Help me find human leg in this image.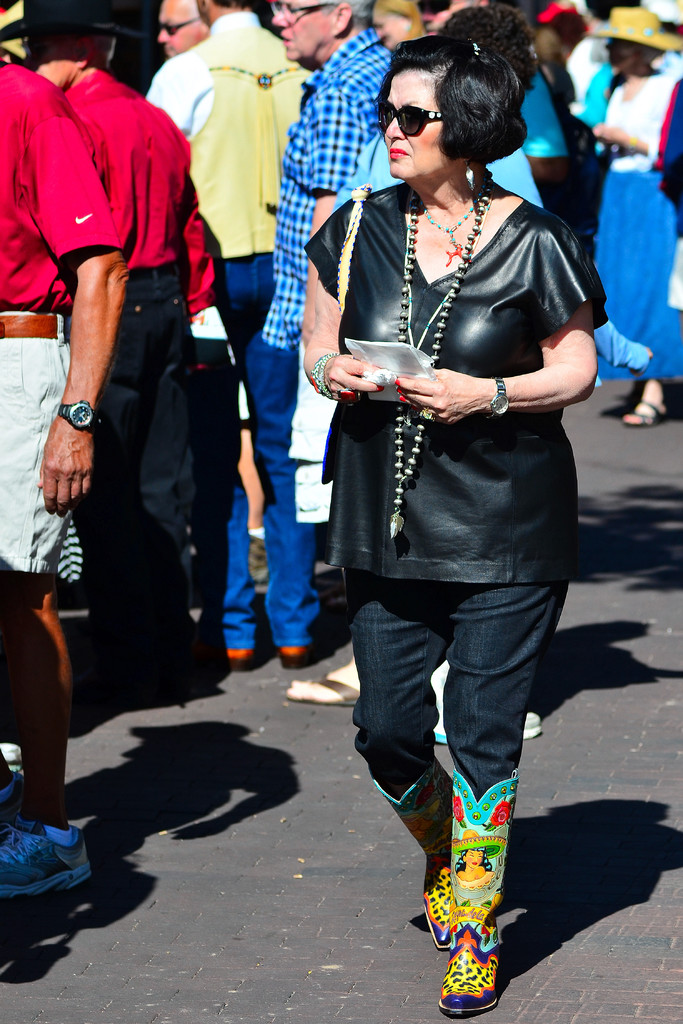
Found it: [0, 582, 85, 895].
